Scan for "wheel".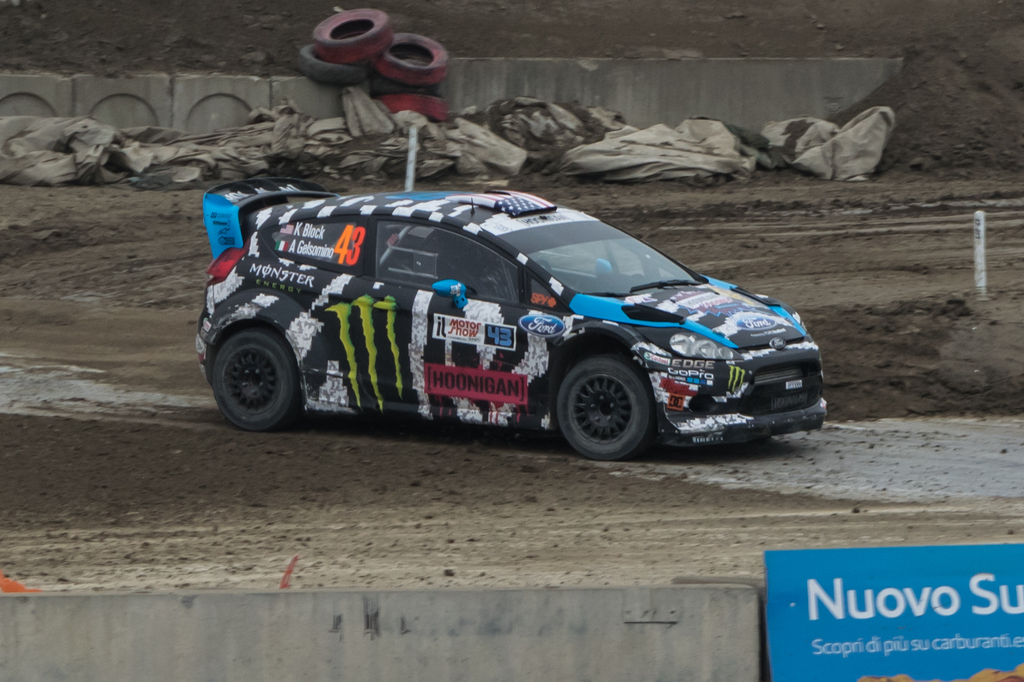
Scan result: rect(314, 8, 392, 65).
